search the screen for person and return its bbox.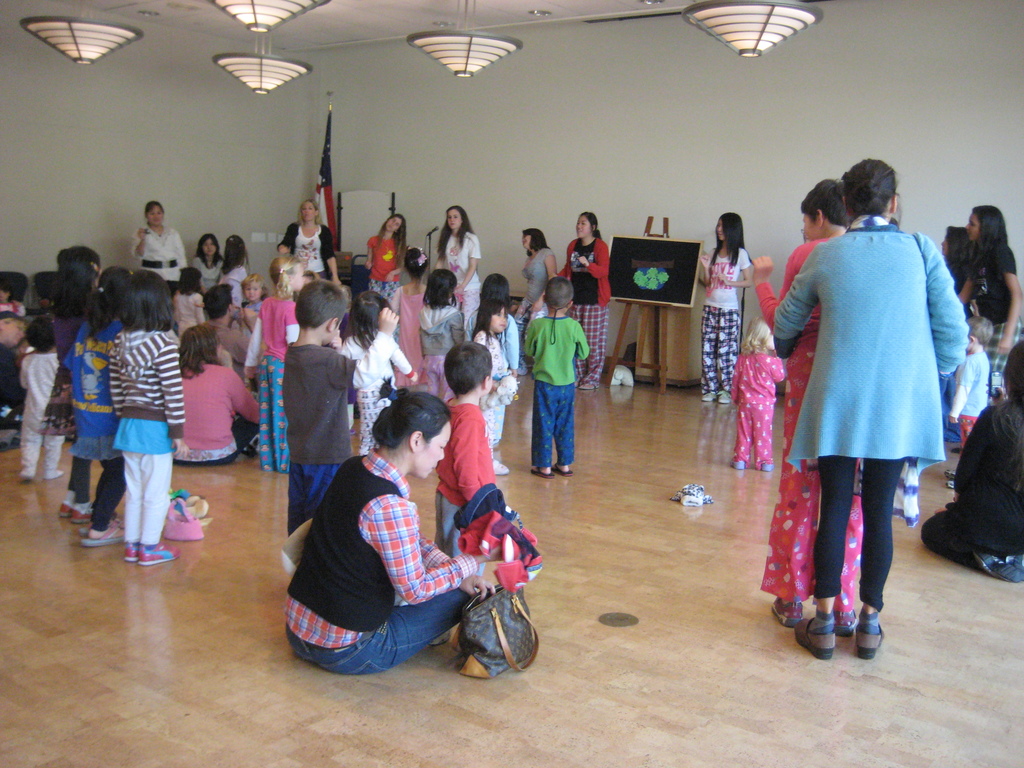
Found: select_region(518, 268, 591, 476).
